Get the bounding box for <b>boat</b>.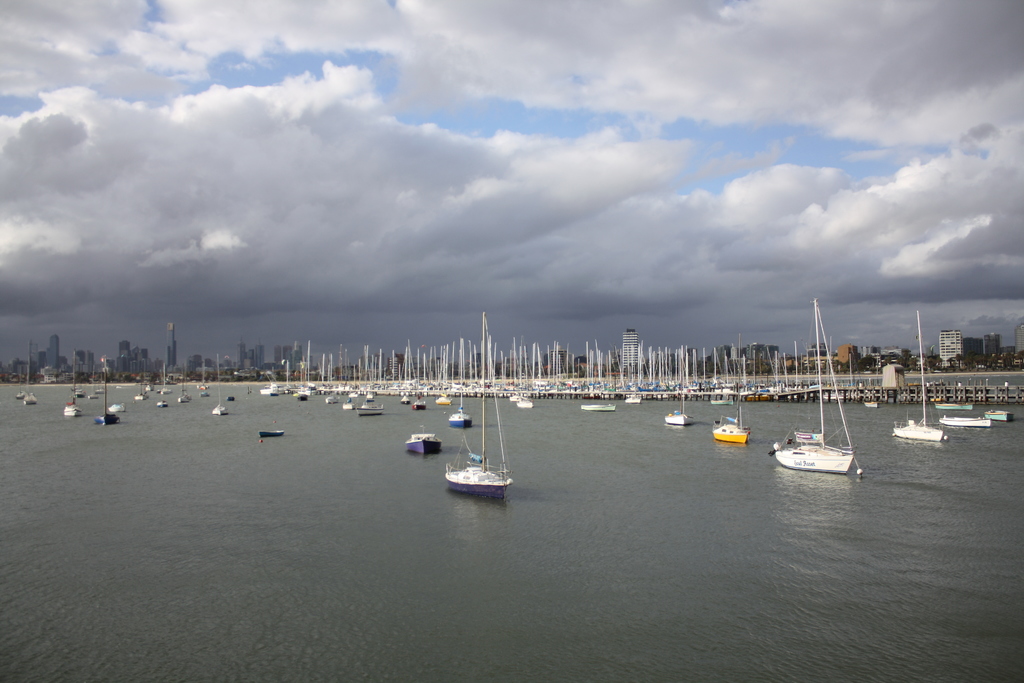
box(405, 427, 442, 461).
